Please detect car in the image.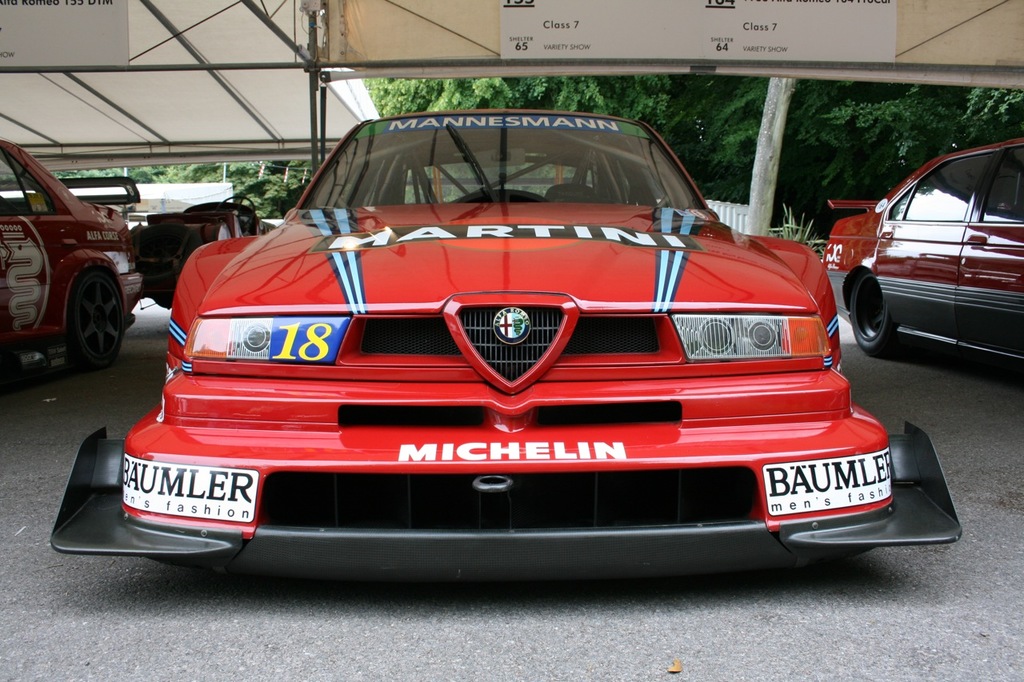
[left=0, top=136, right=141, bottom=369].
